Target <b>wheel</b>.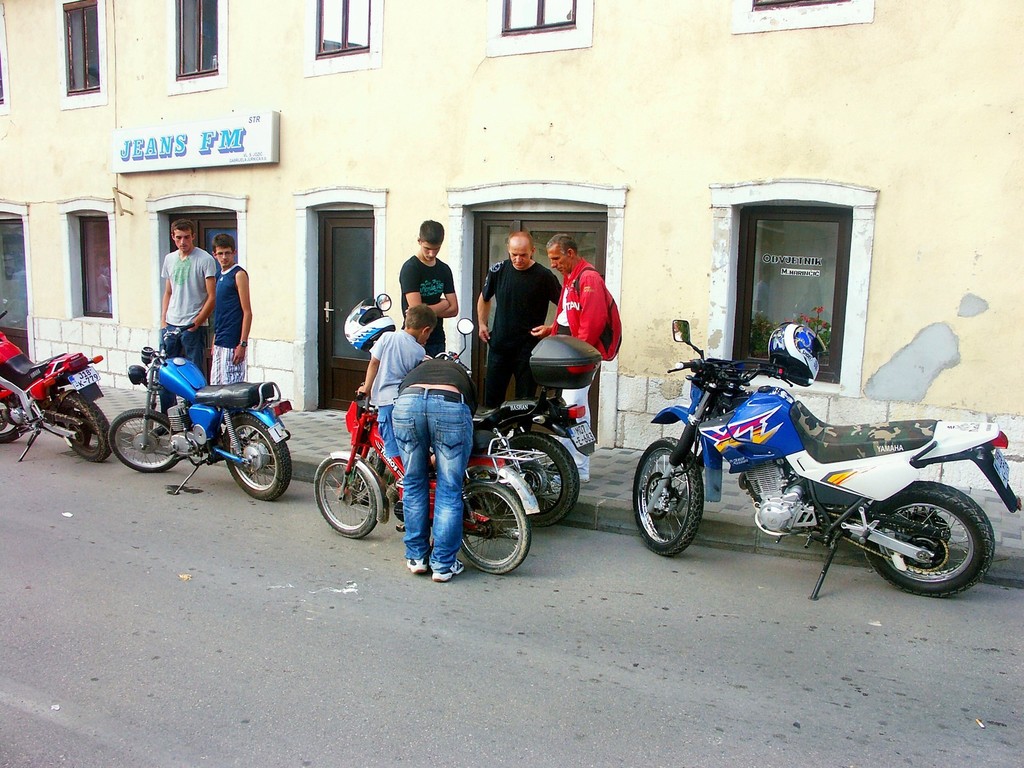
Target region: crop(313, 454, 378, 538).
